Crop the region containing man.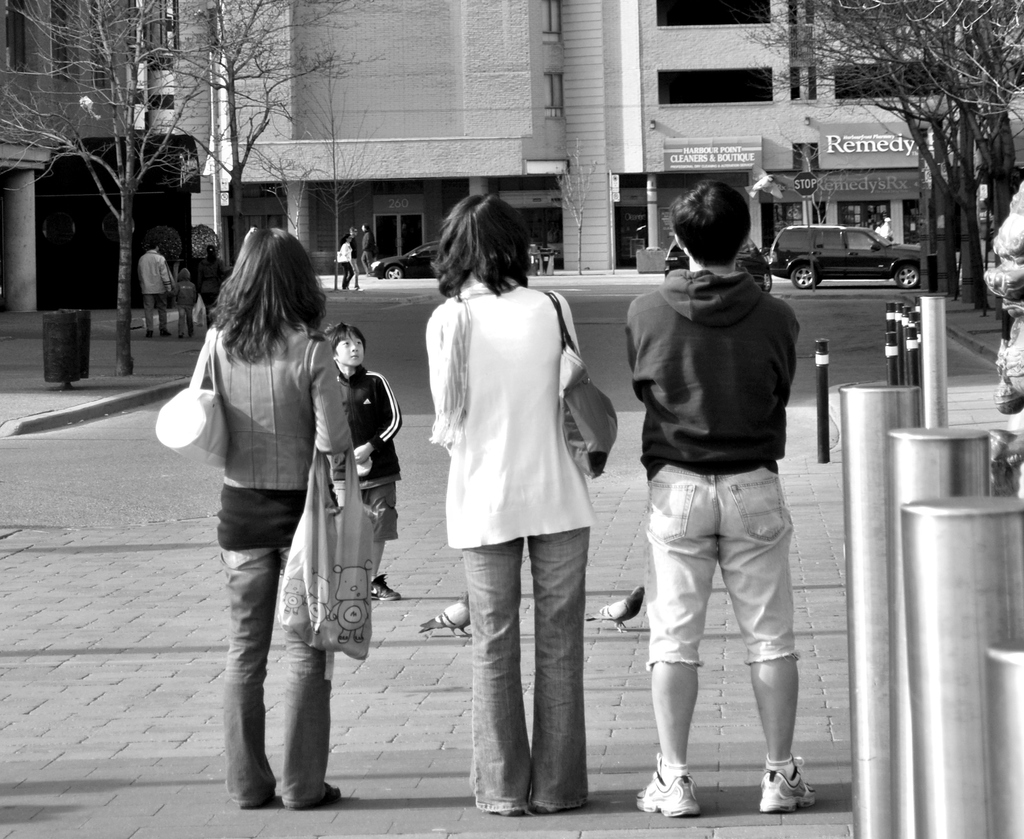
Crop region: locate(361, 222, 380, 275).
